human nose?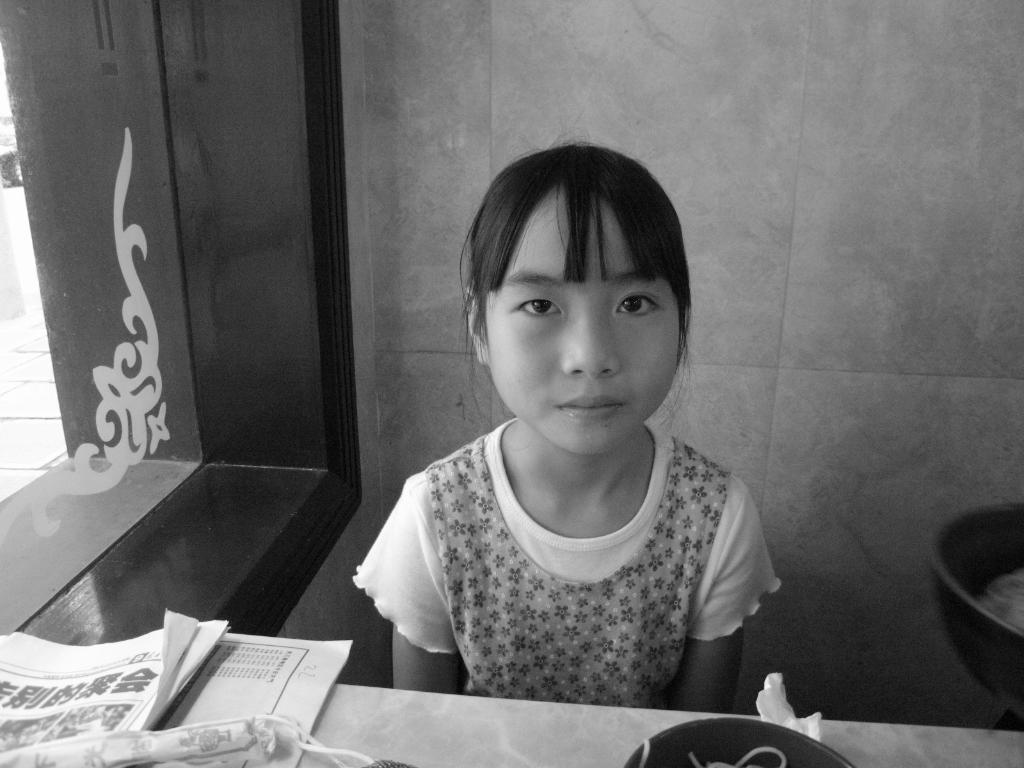
detection(561, 312, 620, 378)
